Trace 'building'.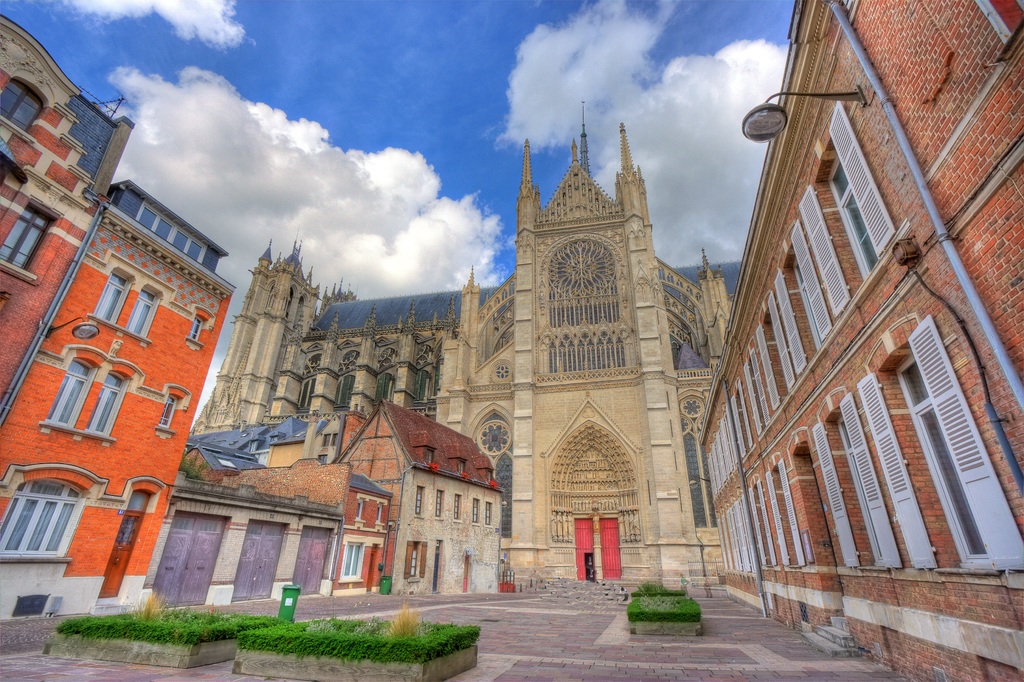
Traced to box=[5, 14, 136, 407].
